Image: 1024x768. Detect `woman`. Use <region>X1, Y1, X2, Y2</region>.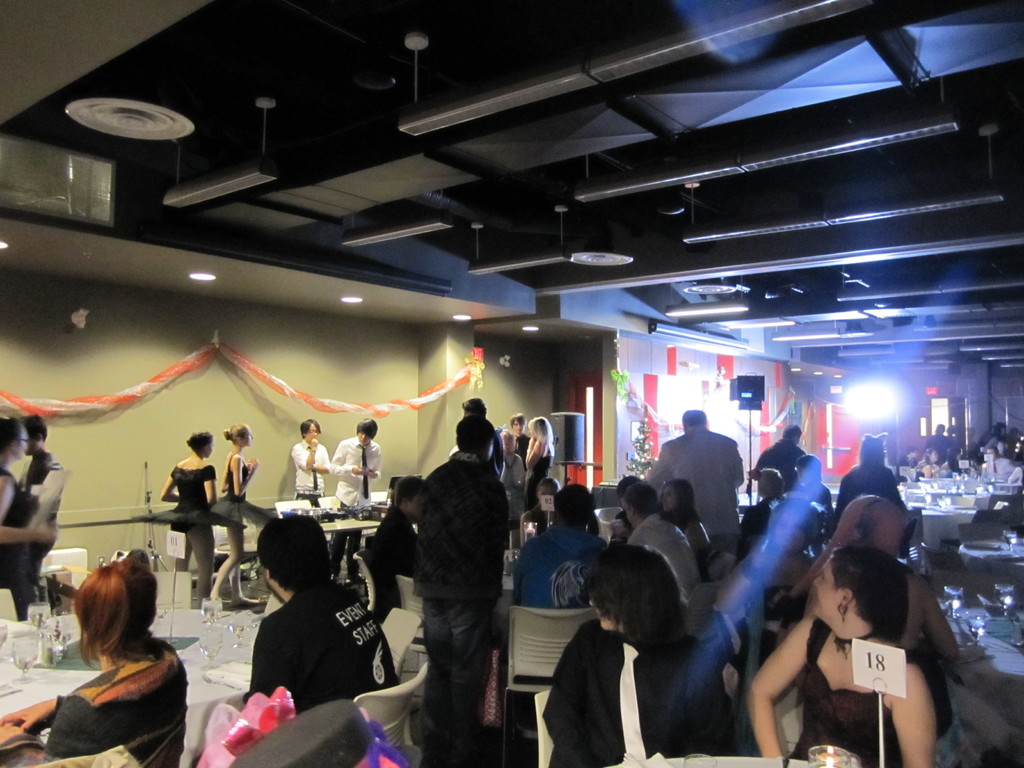
<region>746, 544, 937, 767</region>.
